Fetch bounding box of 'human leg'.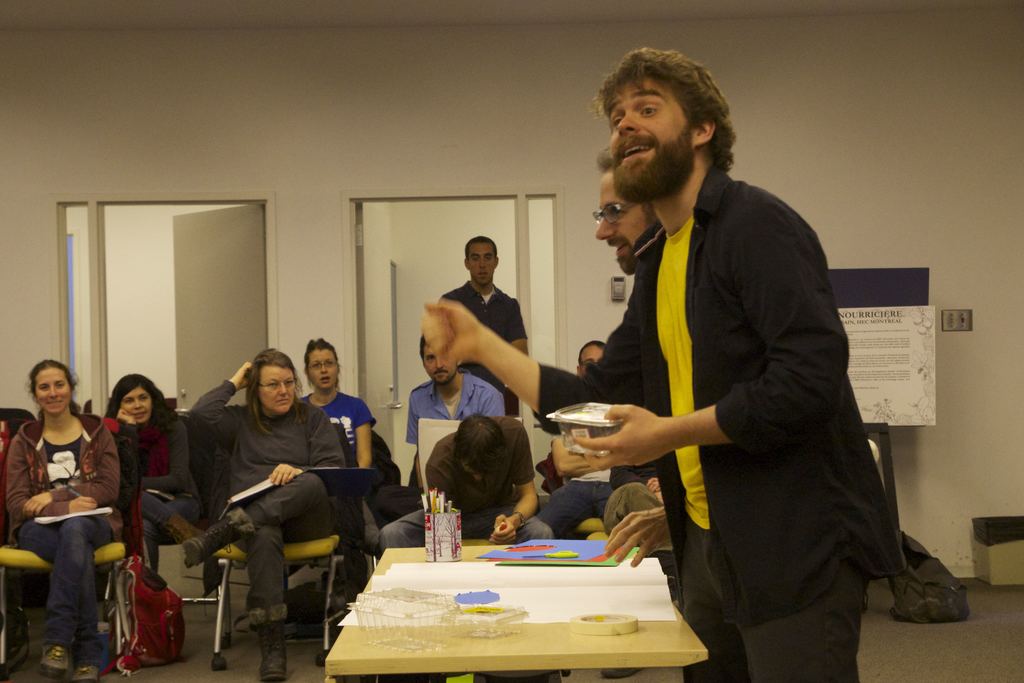
Bbox: select_region(691, 532, 861, 682).
